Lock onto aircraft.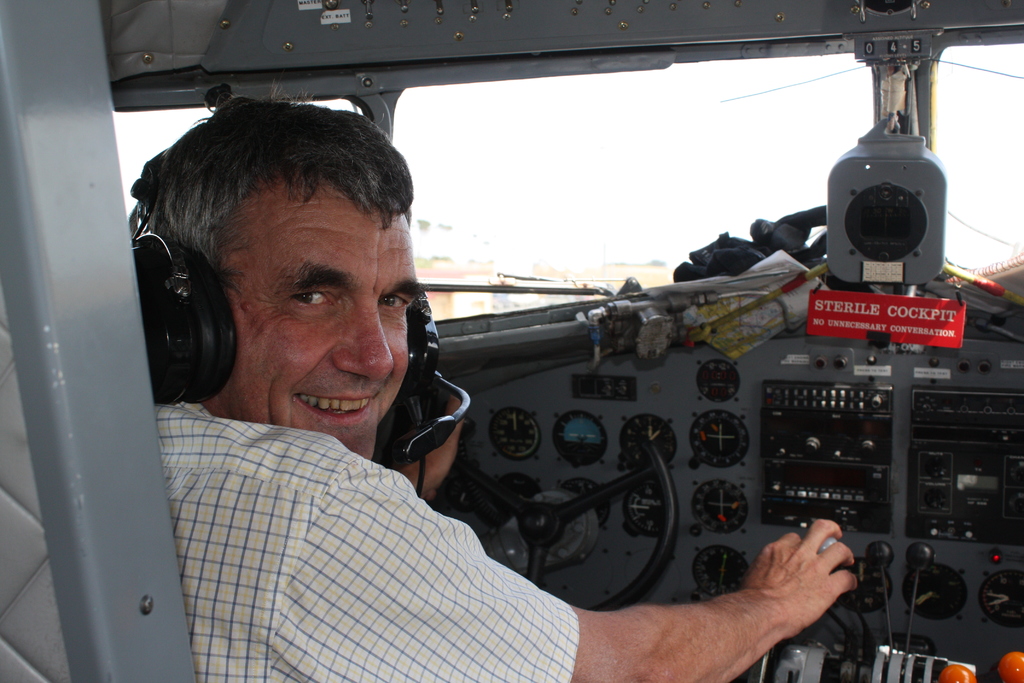
Locked: detection(0, 0, 1023, 682).
